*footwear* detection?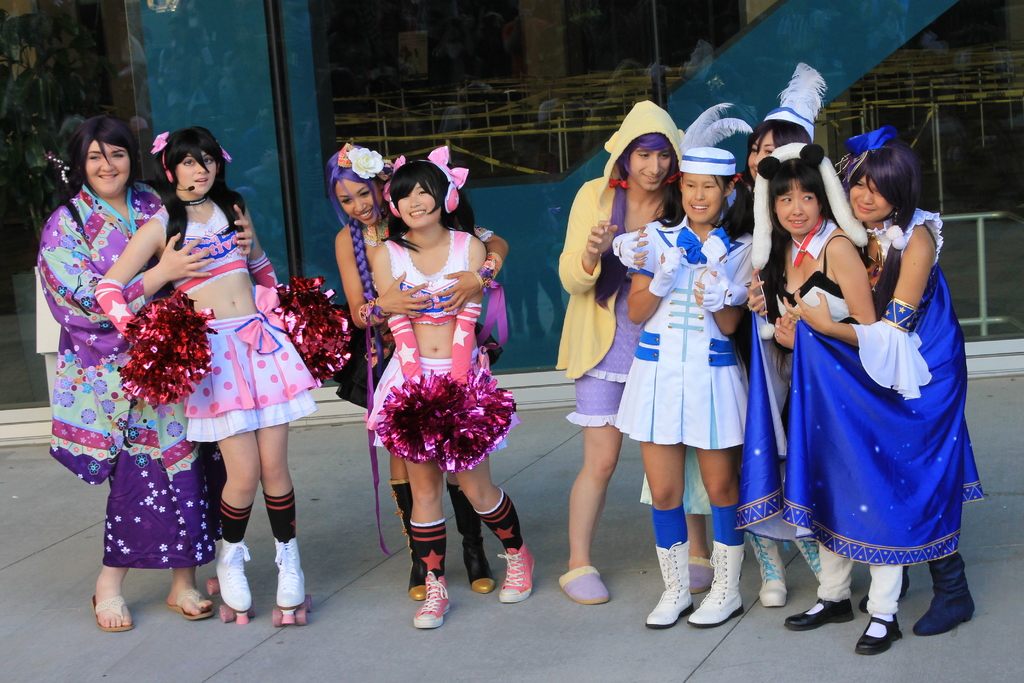
[x1=92, y1=593, x2=140, y2=630]
